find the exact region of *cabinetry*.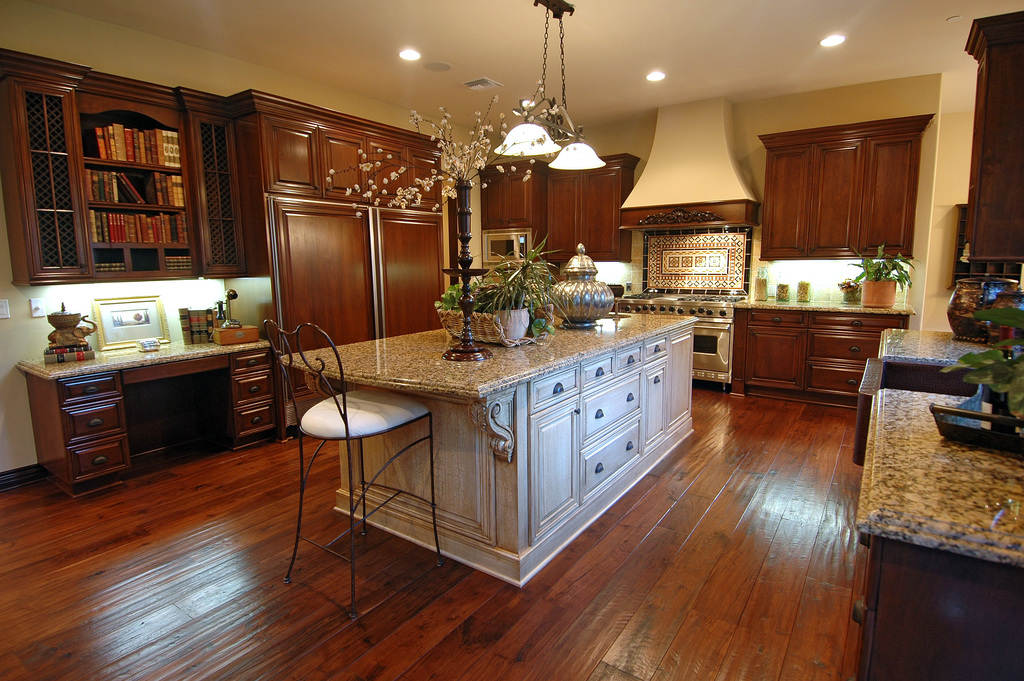
Exact region: [left=78, top=115, right=178, bottom=160].
